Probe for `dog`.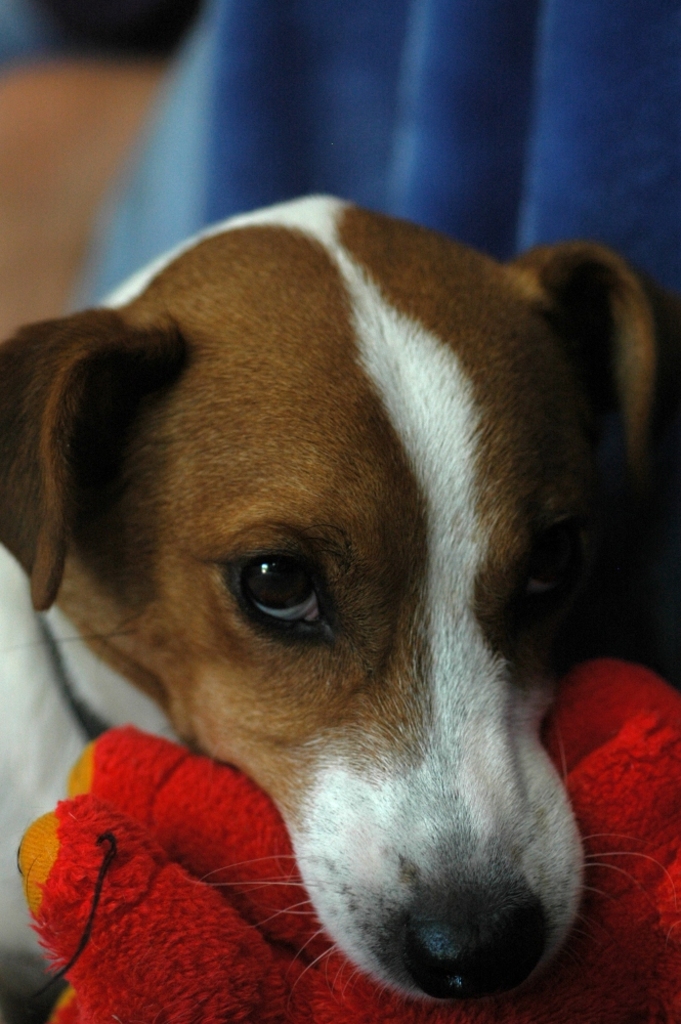
Probe result: 0/196/679/1016.
